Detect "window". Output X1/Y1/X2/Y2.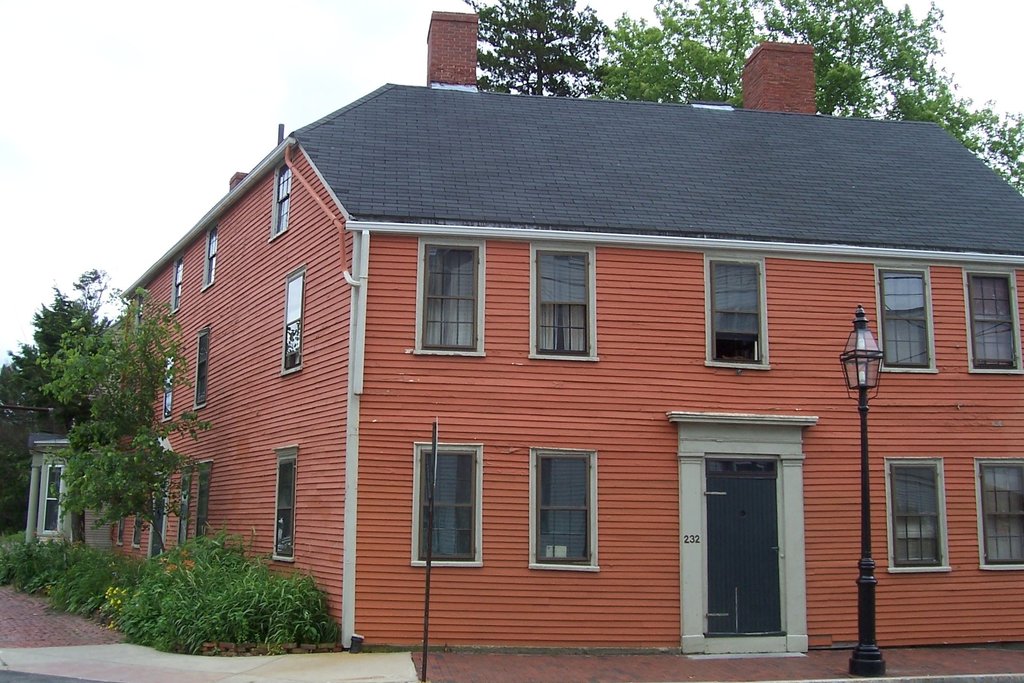
204/226/216/286.
